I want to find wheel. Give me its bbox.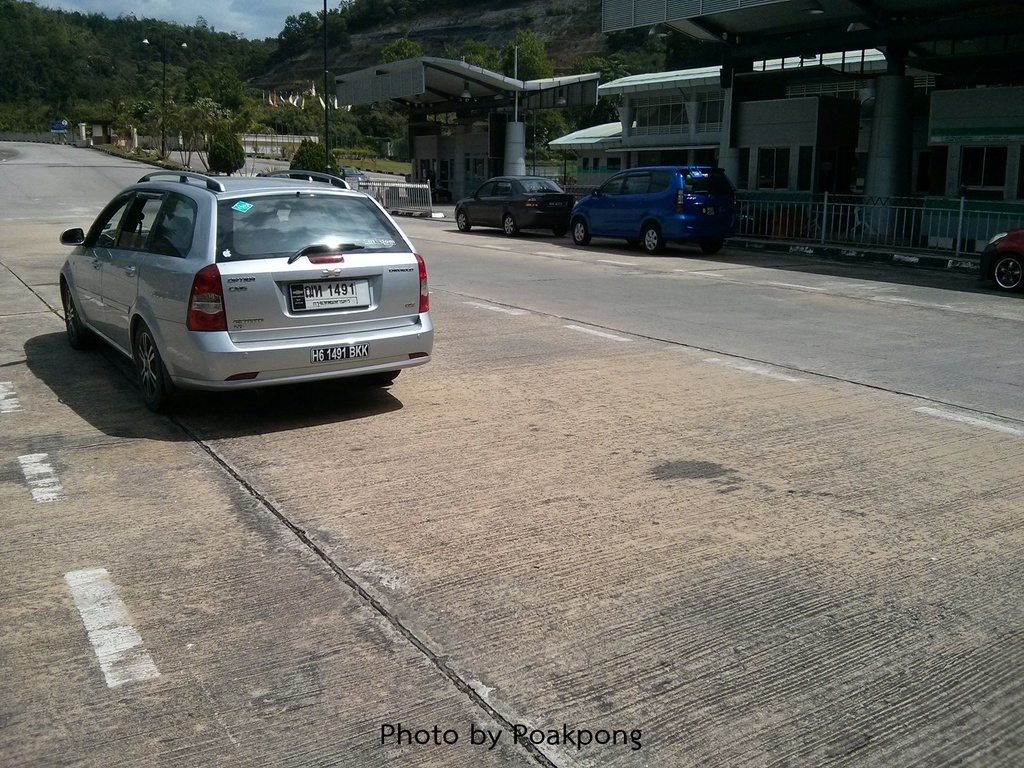
left=130, top=330, right=173, bottom=416.
